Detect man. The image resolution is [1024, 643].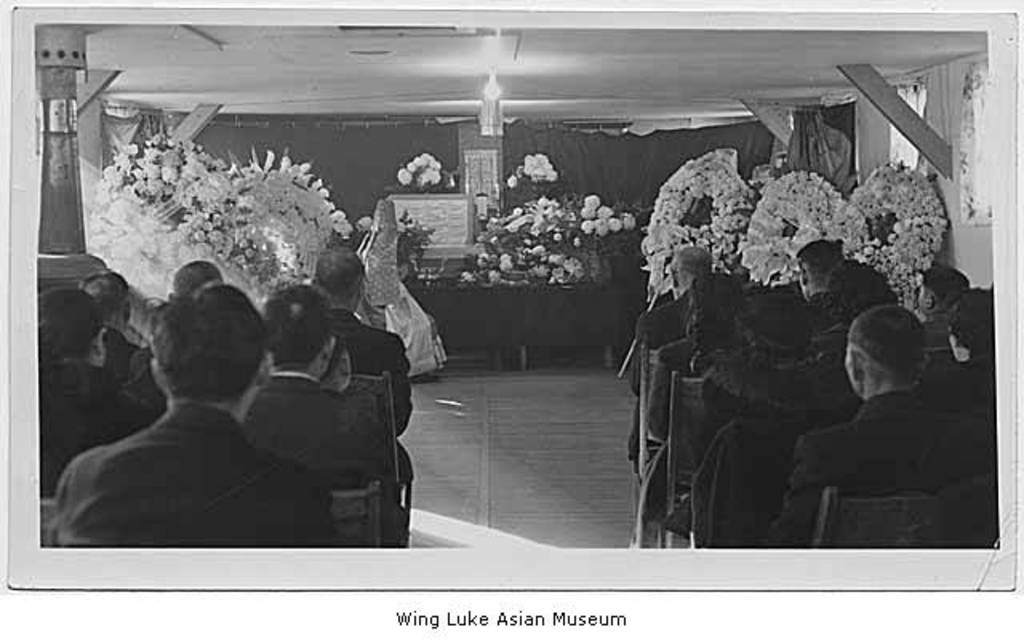
[128,258,221,417].
